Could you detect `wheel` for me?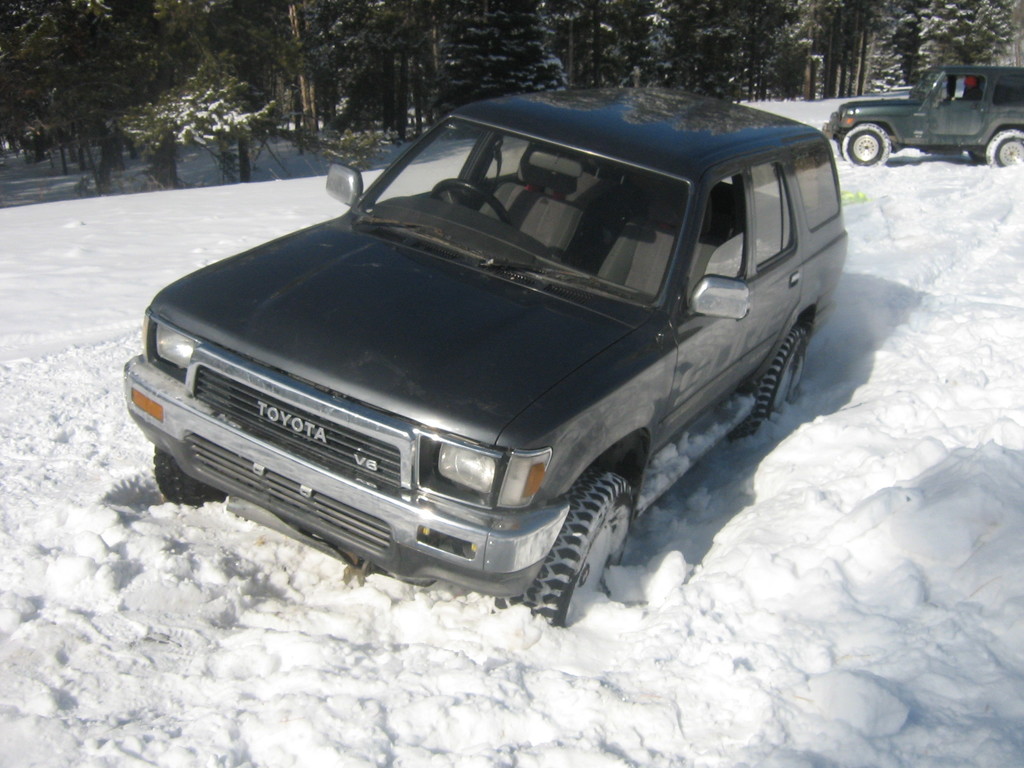
Detection result: {"left": 842, "top": 123, "right": 891, "bottom": 164}.
